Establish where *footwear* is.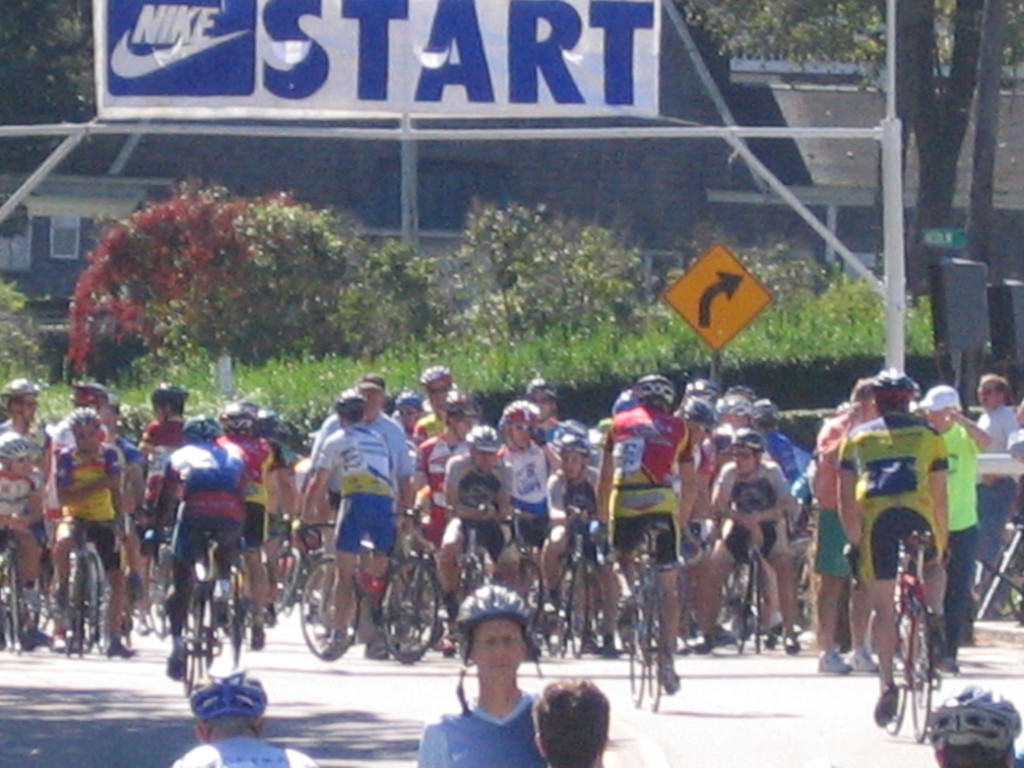
Established at Rect(19, 620, 58, 651).
